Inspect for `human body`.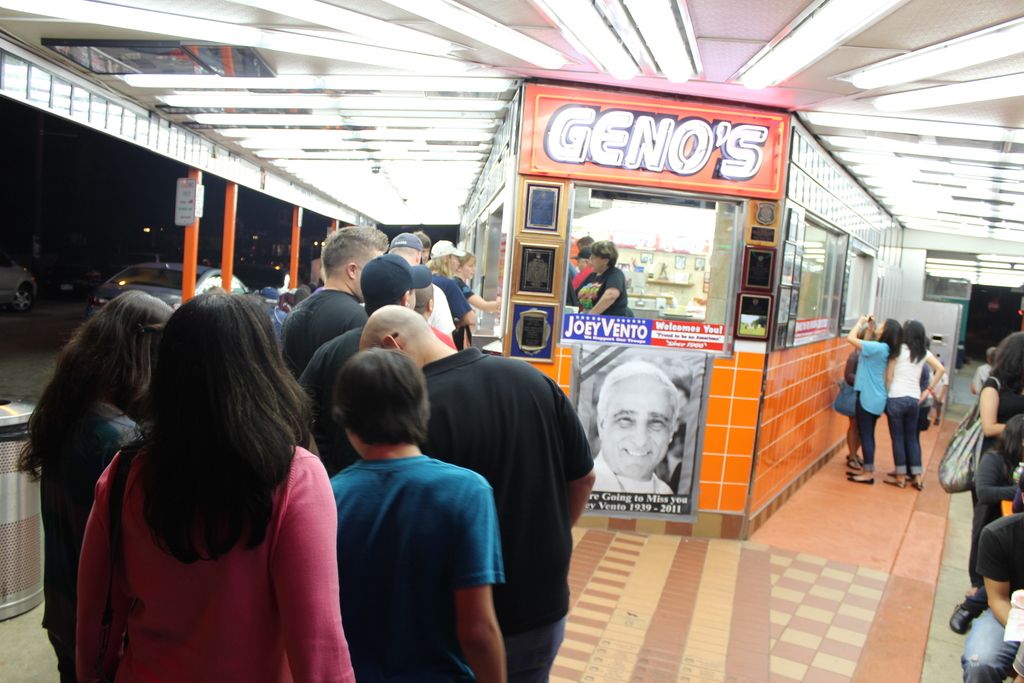
Inspection: BBox(419, 344, 594, 682).
